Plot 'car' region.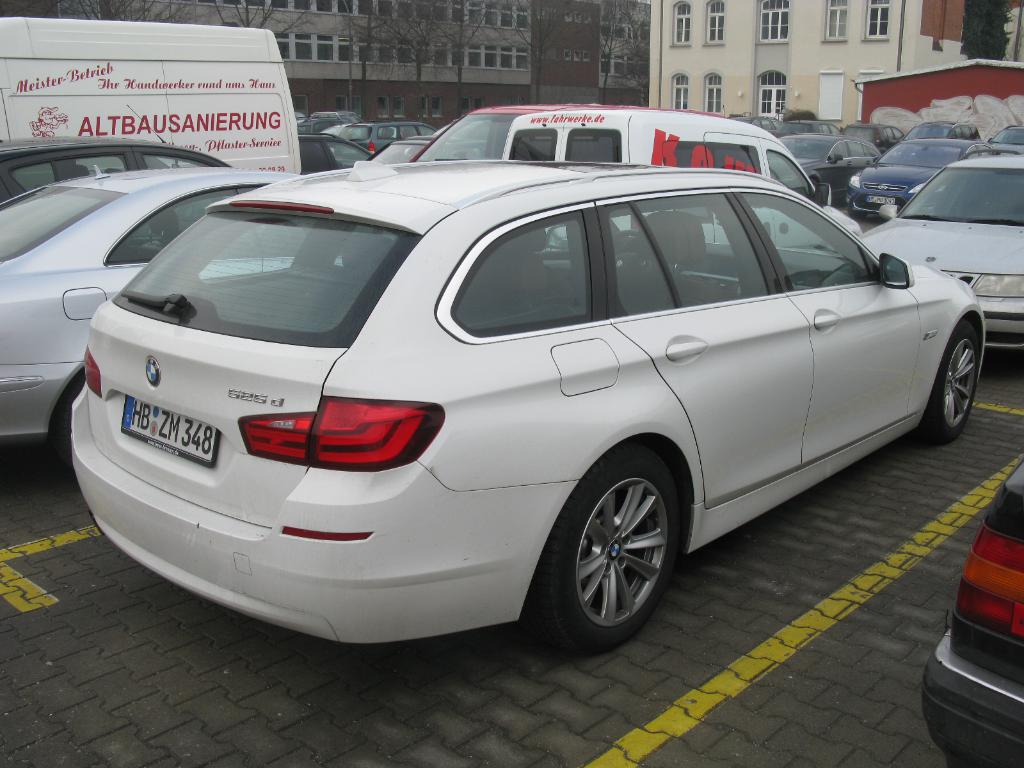
Plotted at BBox(850, 141, 987, 219).
